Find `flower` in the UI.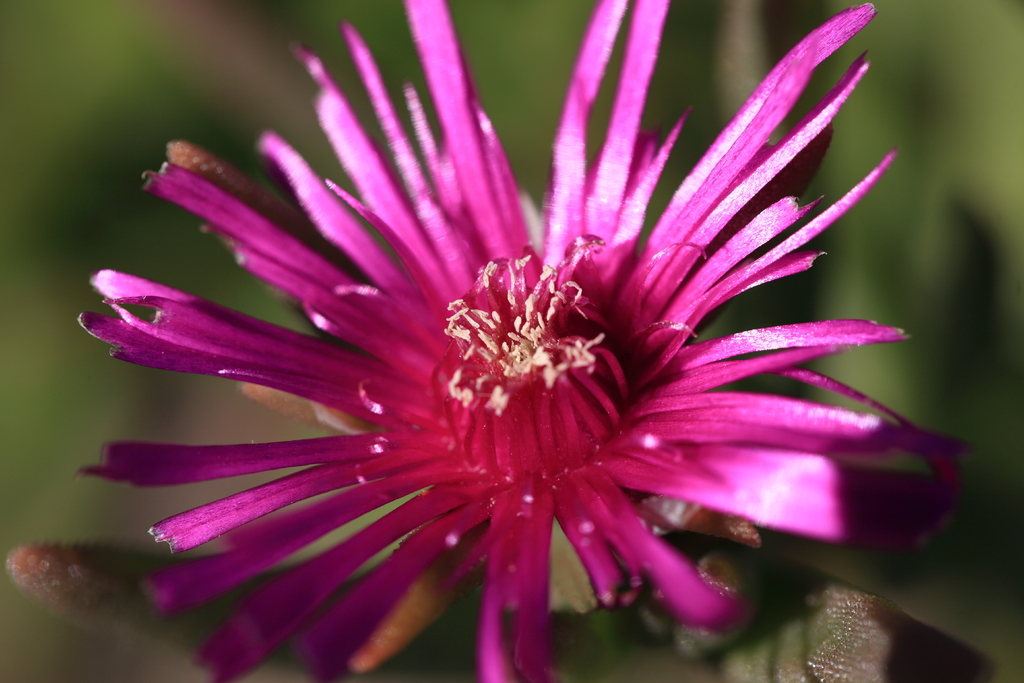
UI element at {"left": 60, "top": 35, "right": 972, "bottom": 674}.
